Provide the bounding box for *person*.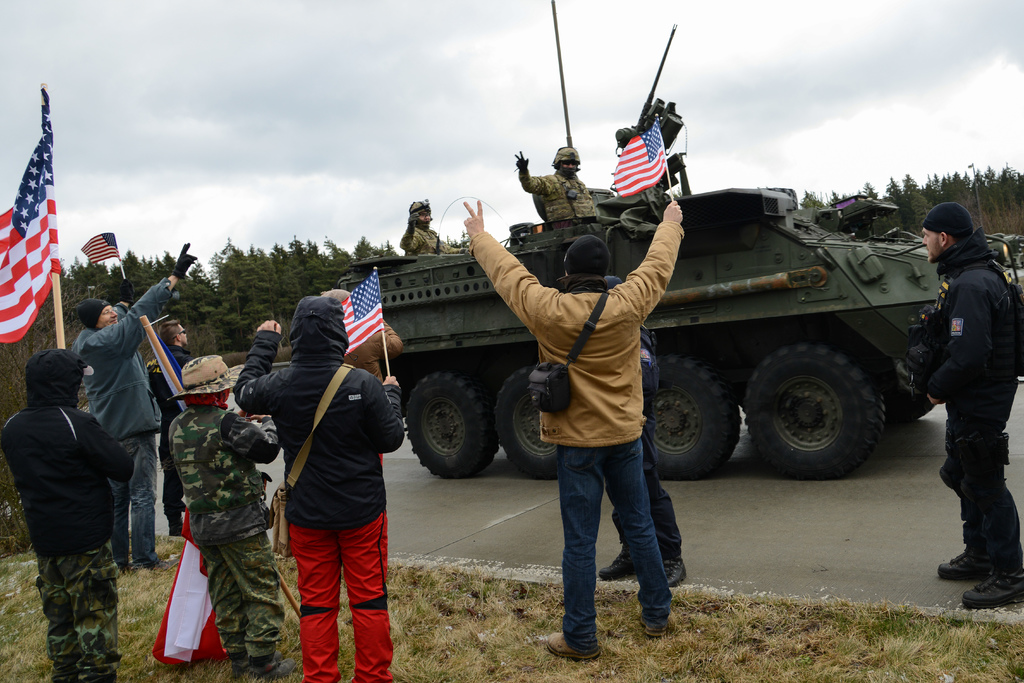
pyautogui.locateOnScreen(515, 138, 613, 225).
